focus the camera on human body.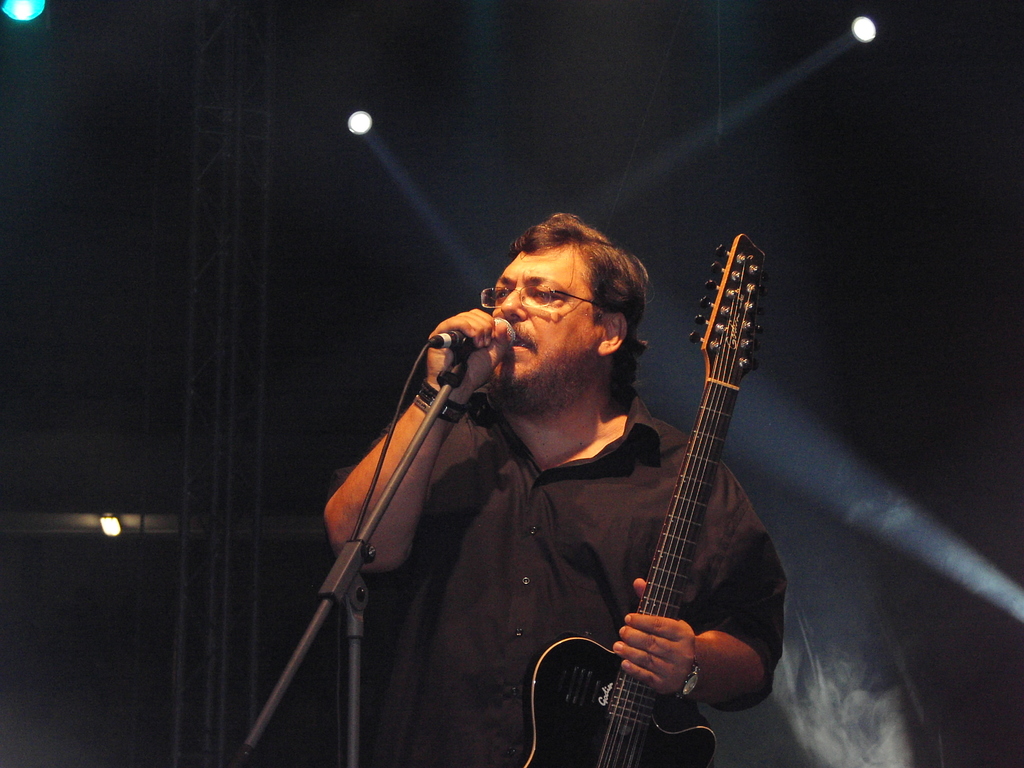
Focus region: BBox(358, 217, 776, 763).
